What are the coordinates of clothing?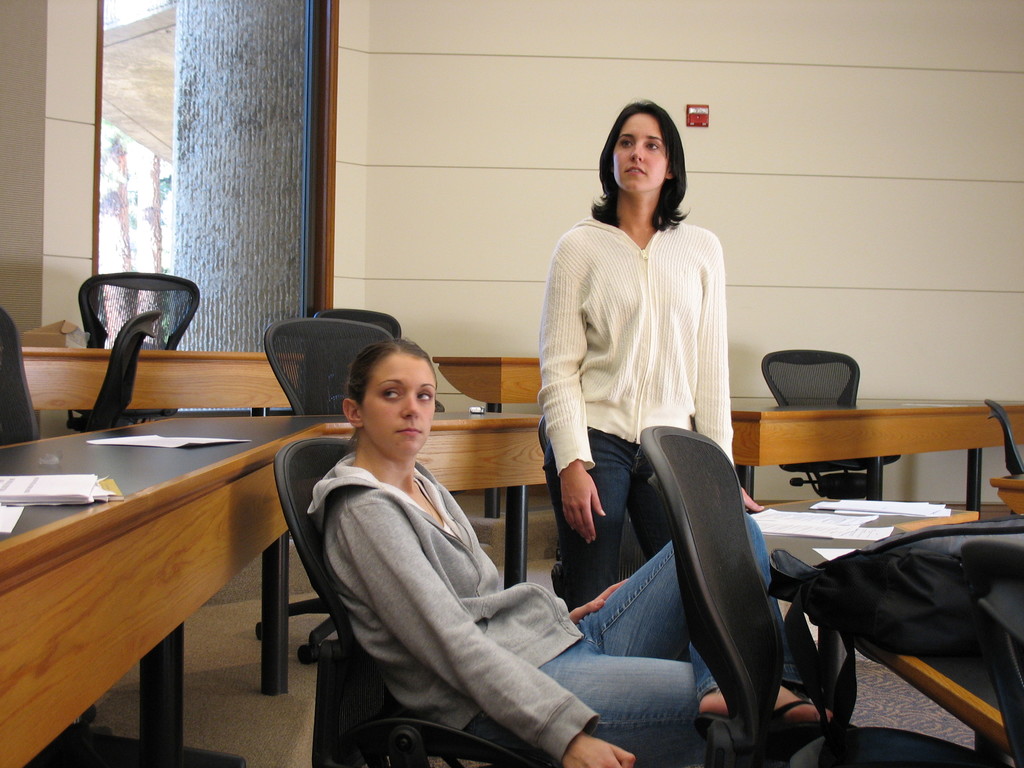
box=[534, 214, 734, 614].
